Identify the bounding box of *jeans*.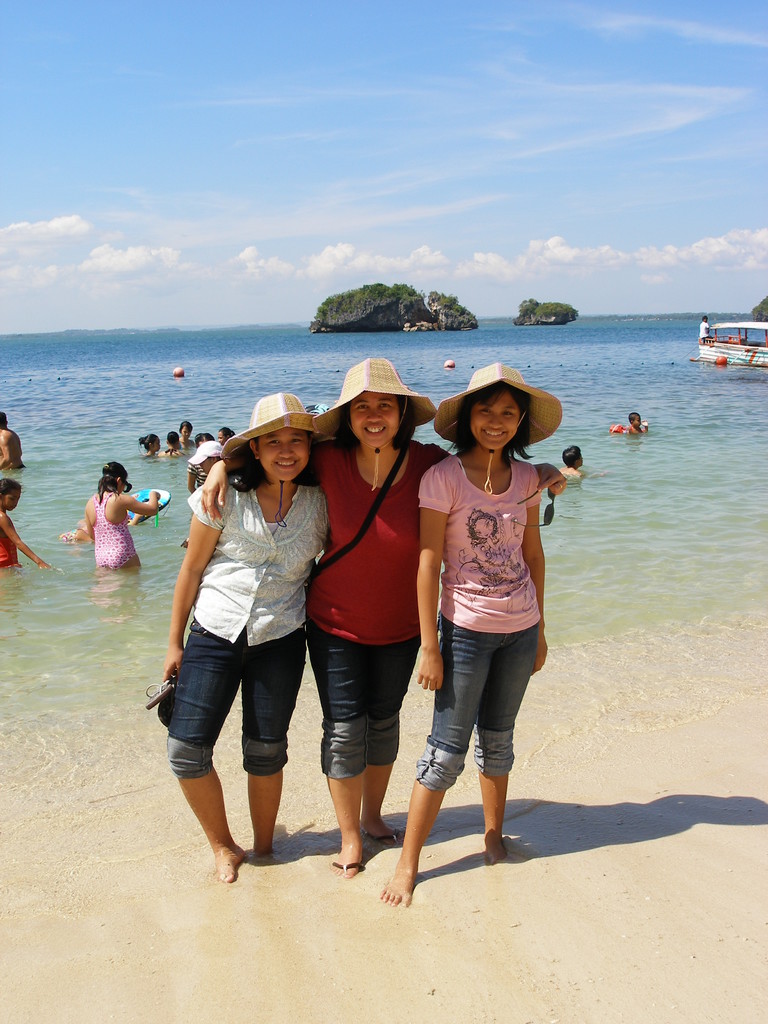
[313,620,435,774].
